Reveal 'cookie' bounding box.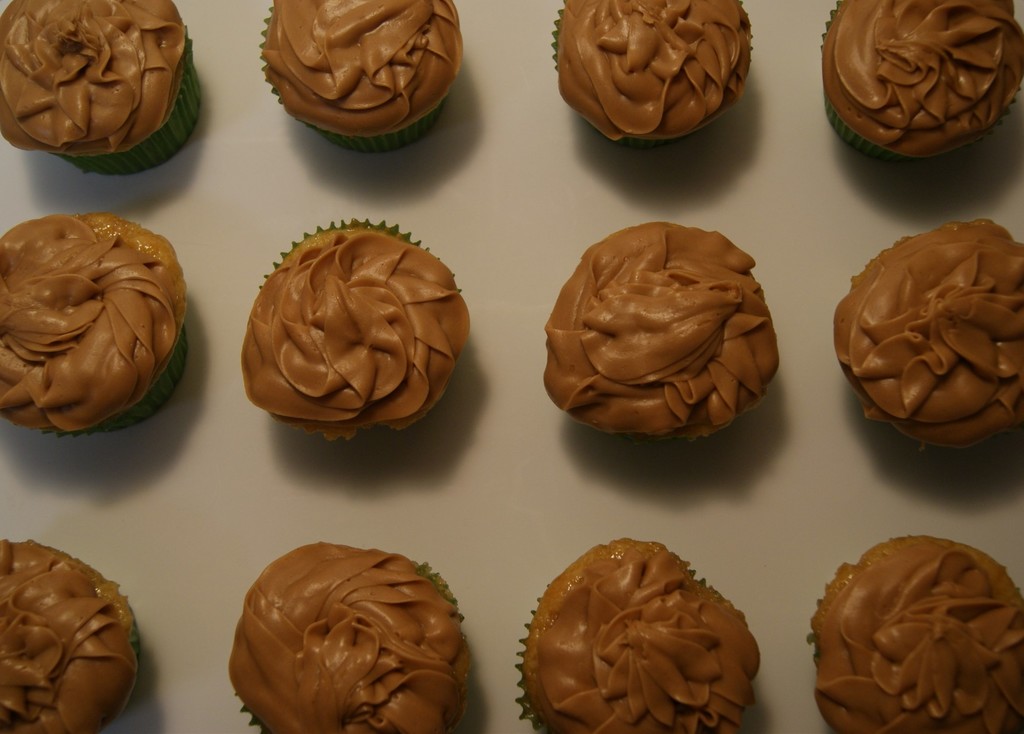
Revealed: 822,0,1016,170.
